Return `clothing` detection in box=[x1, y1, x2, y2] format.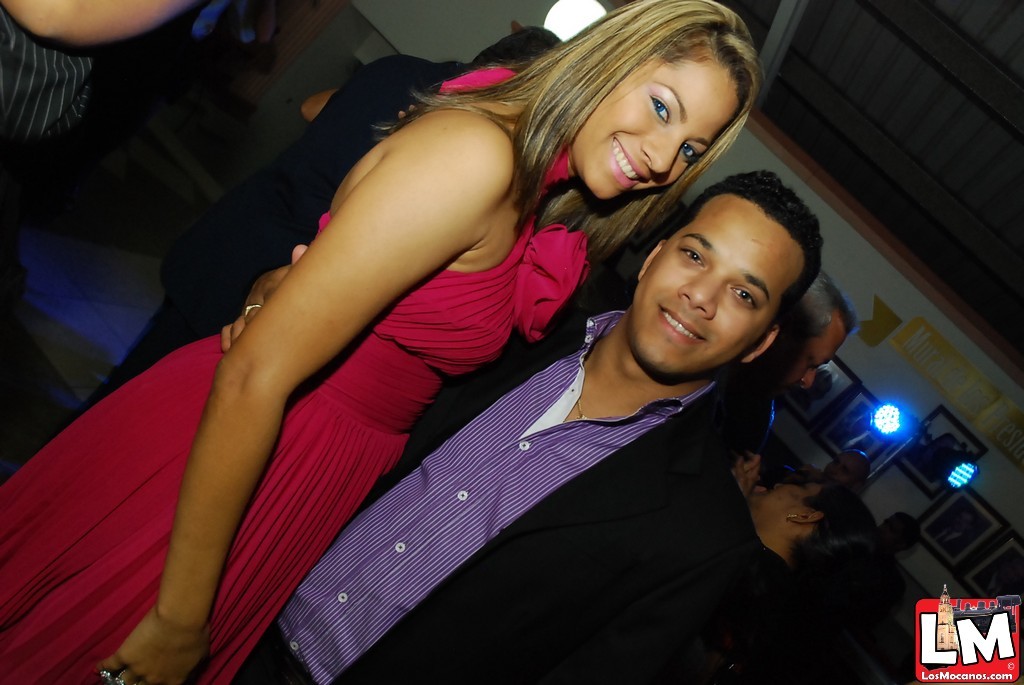
box=[76, 51, 457, 421].
